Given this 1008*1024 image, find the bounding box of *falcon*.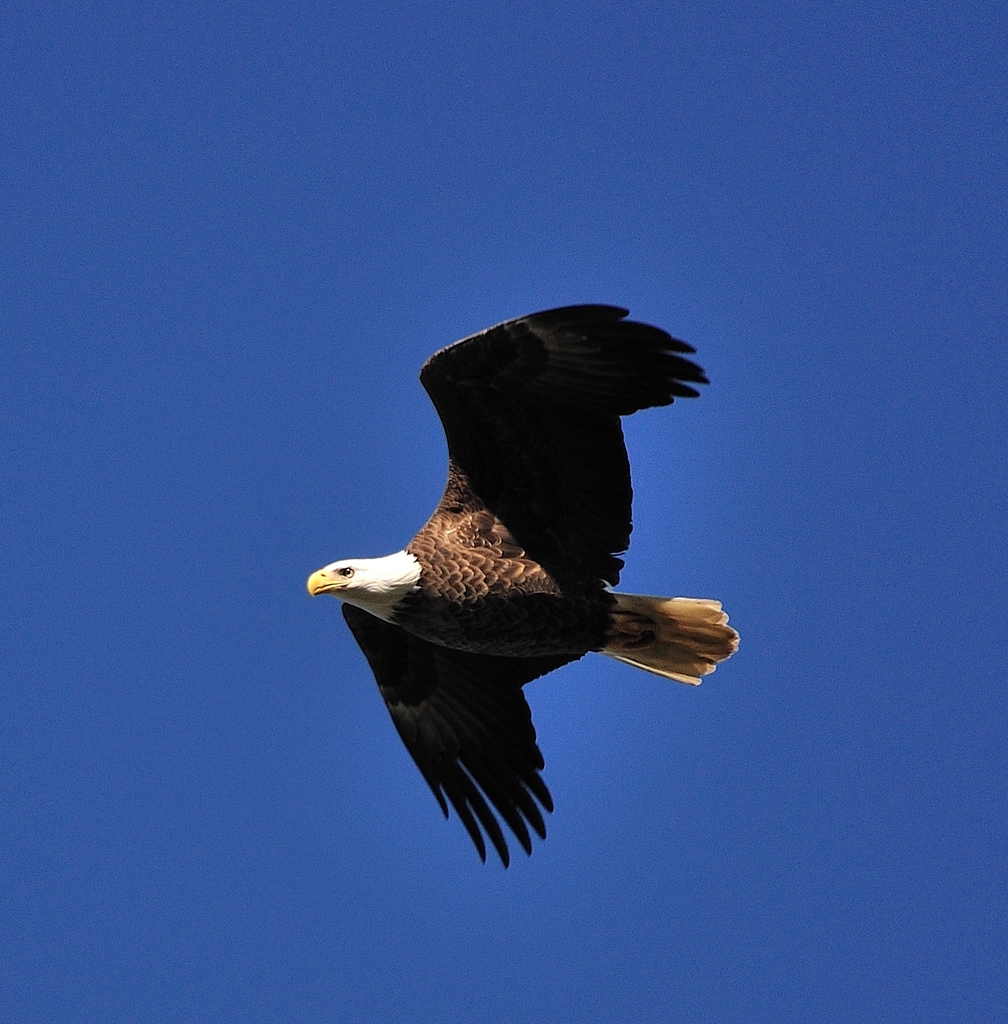
[left=307, top=305, right=740, bottom=874].
